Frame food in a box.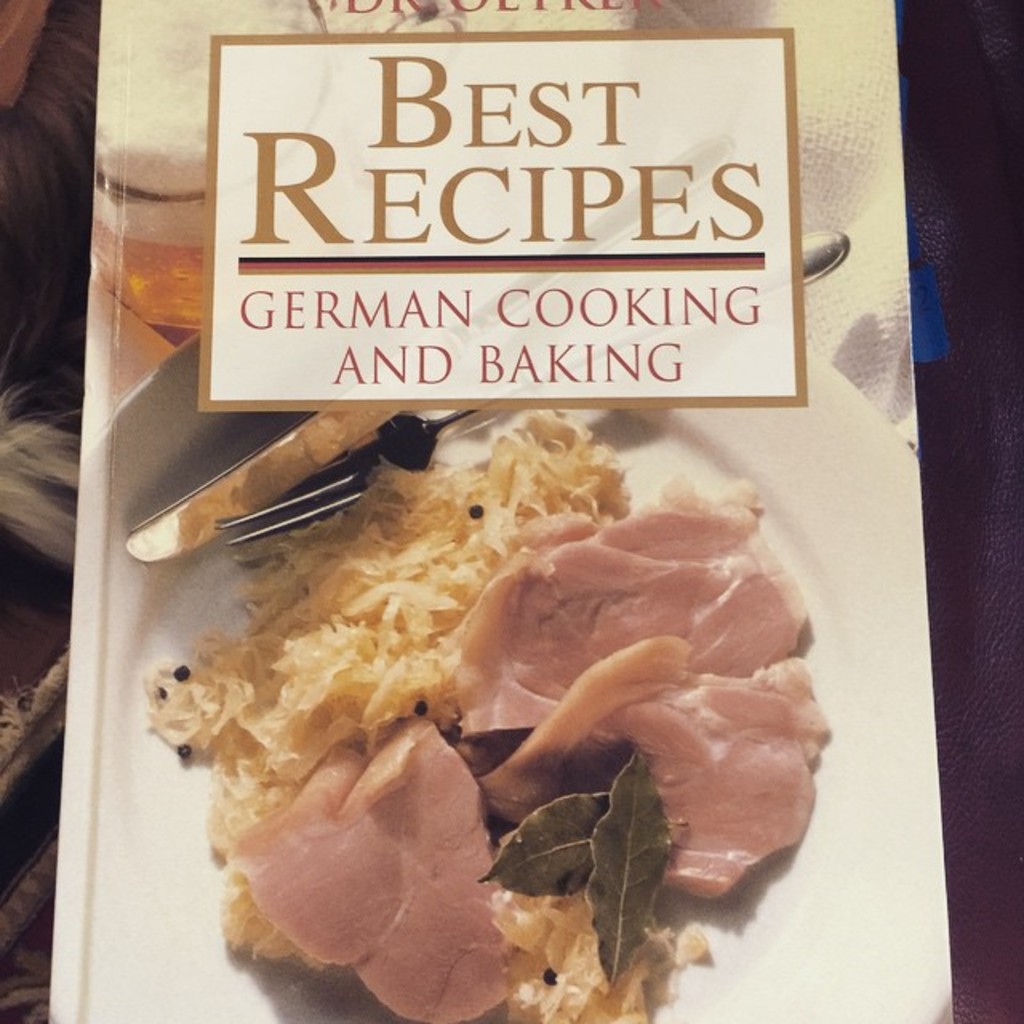
box(166, 432, 830, 976).
